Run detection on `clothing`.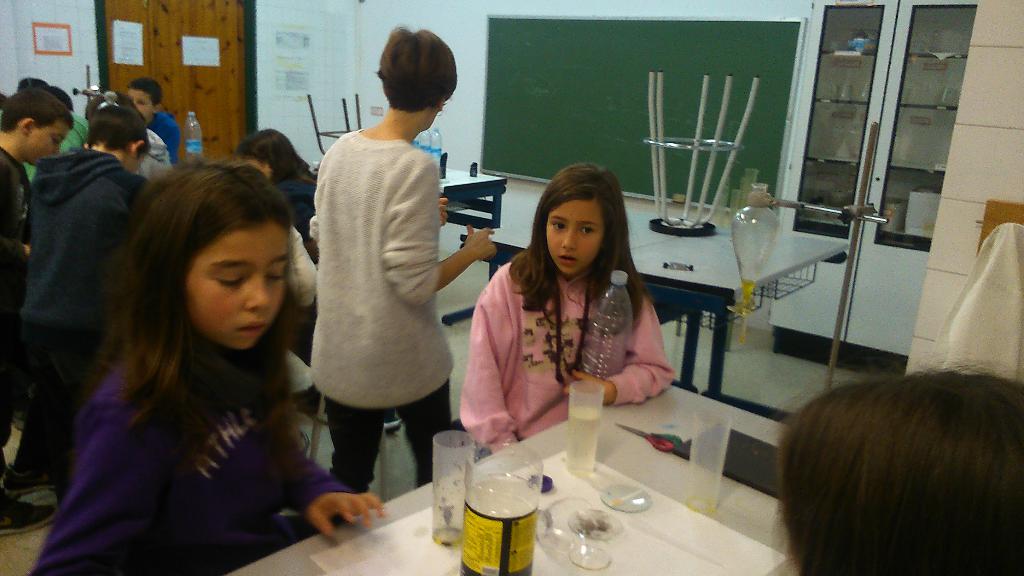
Result: [x1=135, y1=104, x2=183, y2=161].
